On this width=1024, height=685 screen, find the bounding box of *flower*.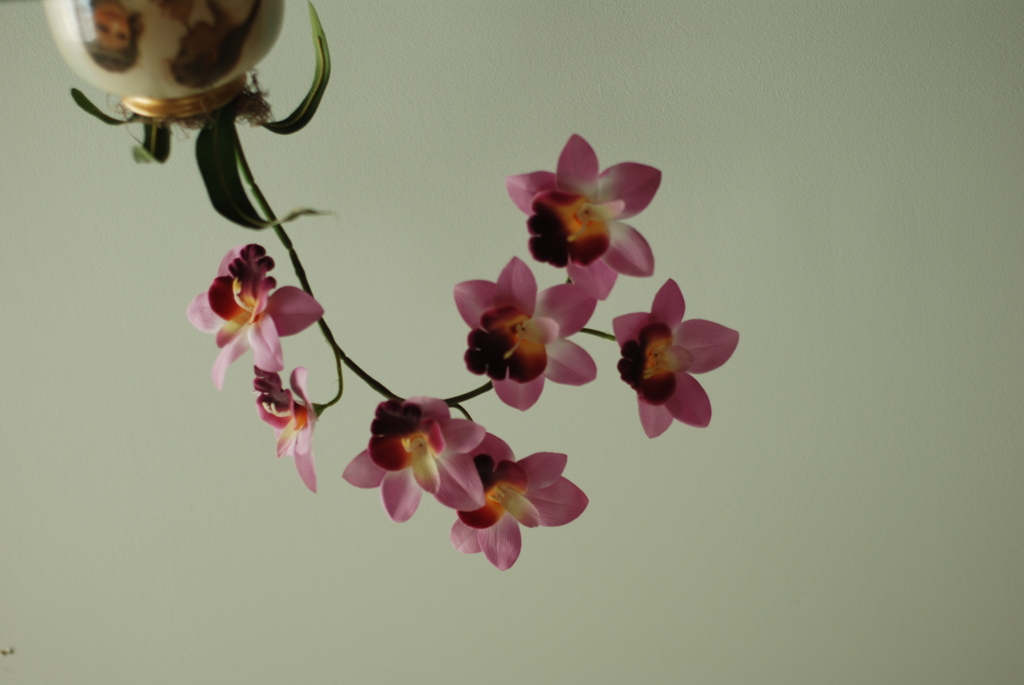
Bounding box: box(611, 278, 756, 443).
